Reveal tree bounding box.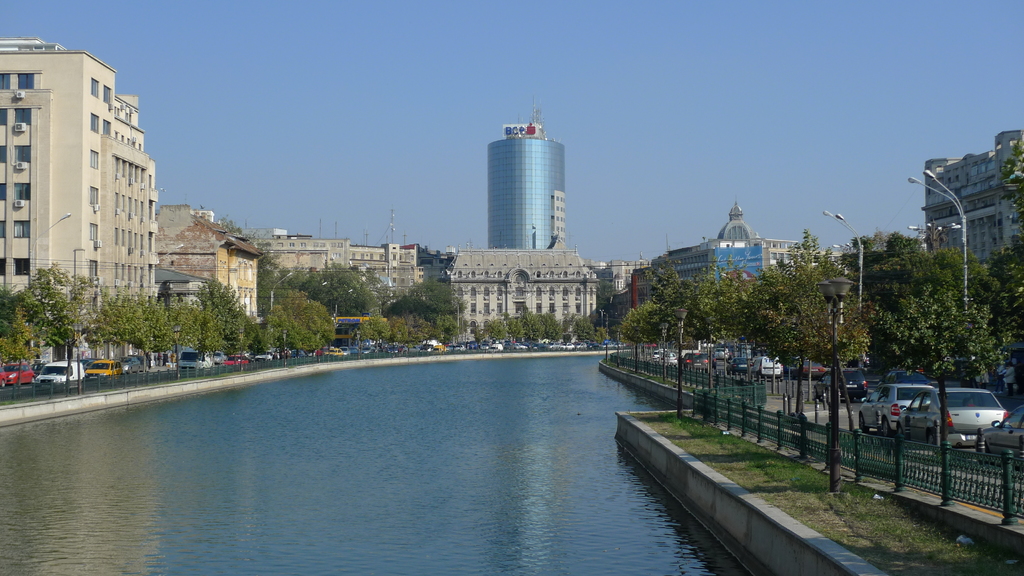
Revealed: (left=345, top=314, right=460, bottom=361).
